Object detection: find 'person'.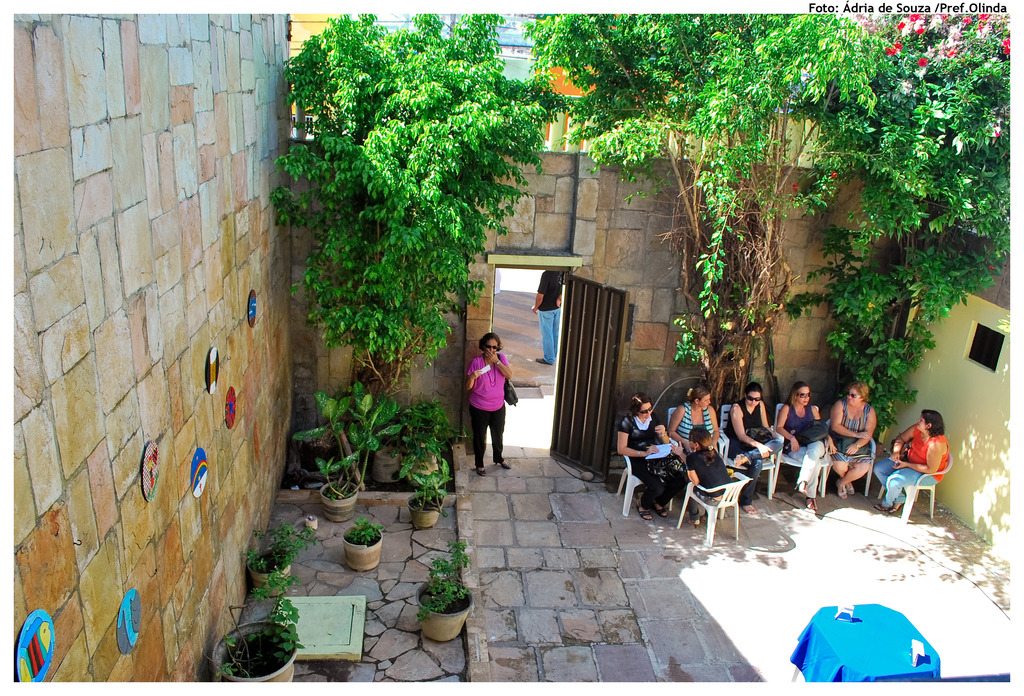
{"left": 776, "top": 381, "right": 840, "bottom": 513}.
